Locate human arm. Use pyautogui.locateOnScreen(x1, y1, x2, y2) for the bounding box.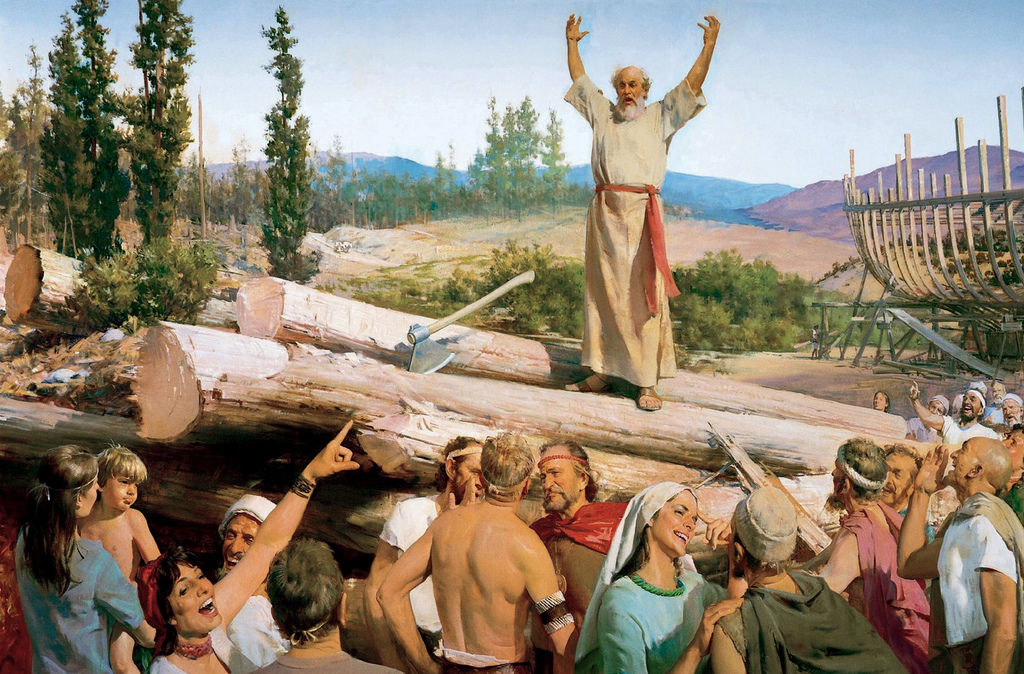
pyautogui.locateOnScreen(811, 532, 861, 593).
